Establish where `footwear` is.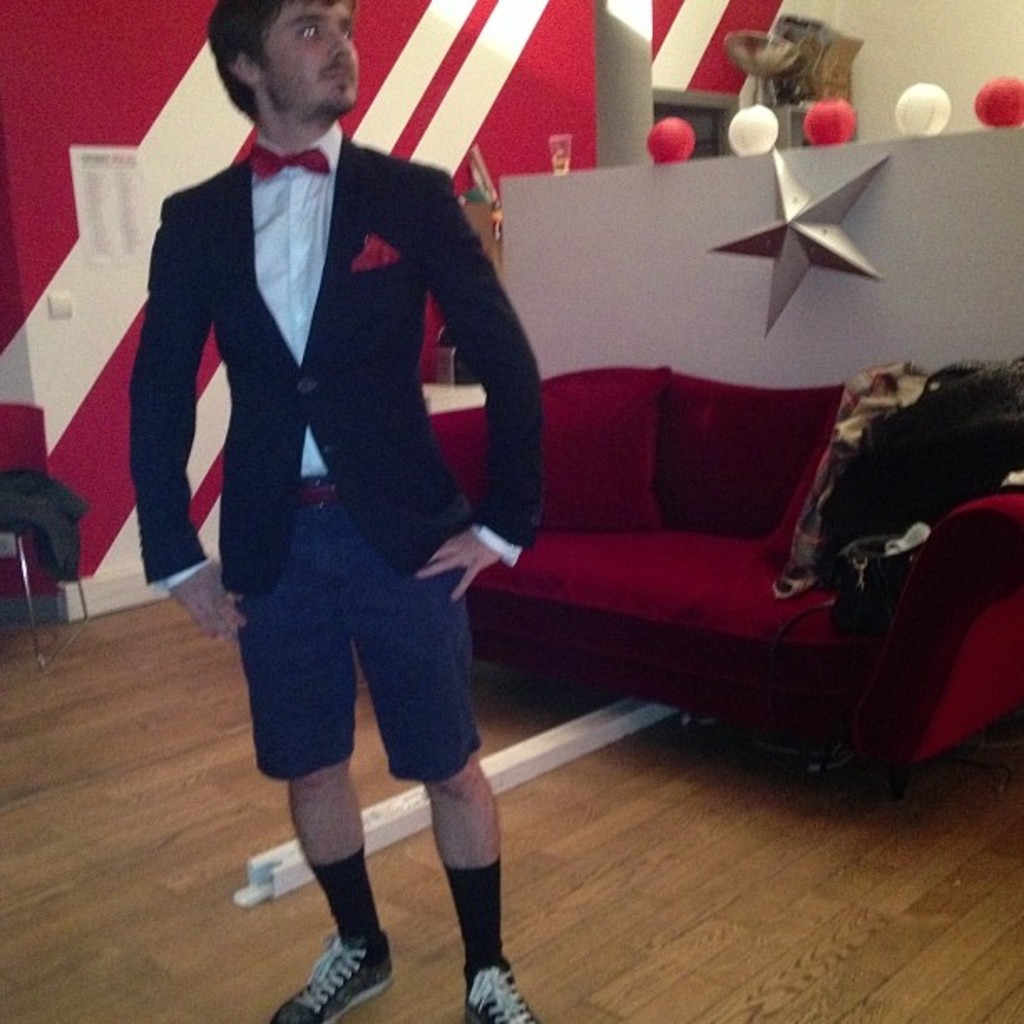
Established at Rect(268, 929, 397, 1022).
